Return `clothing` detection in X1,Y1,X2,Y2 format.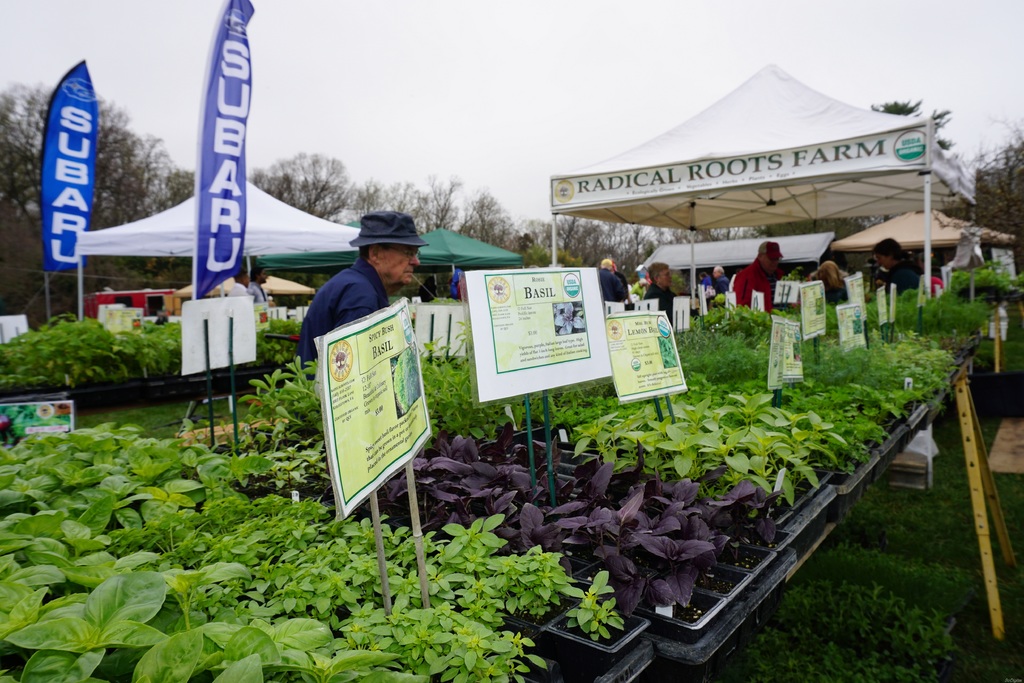
603,269,627,300.
